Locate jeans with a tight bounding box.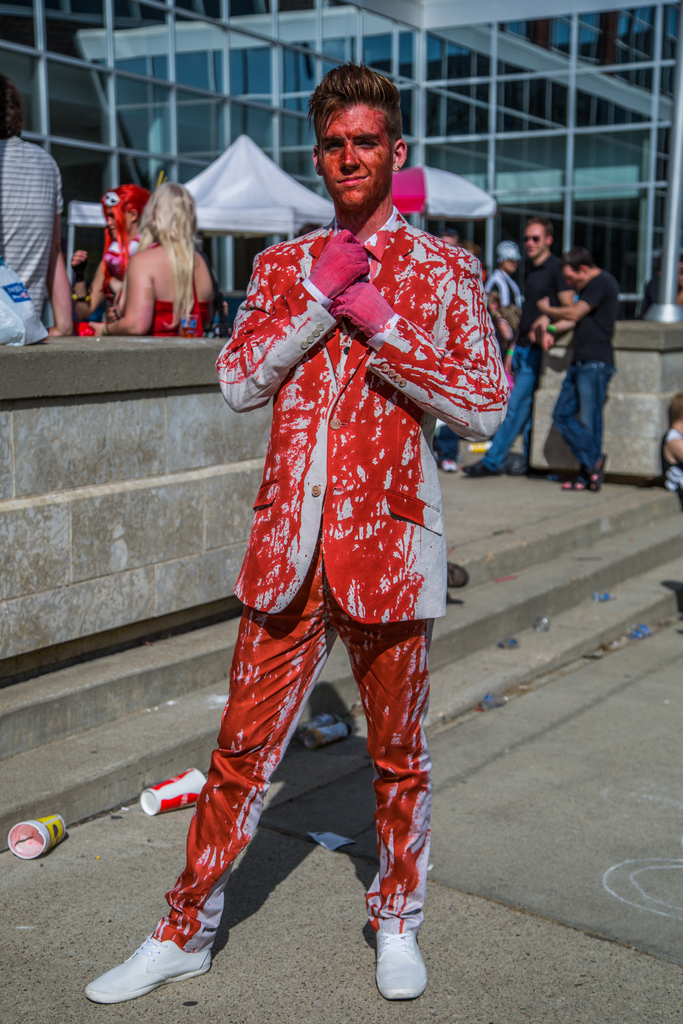
[550,339,629,470].
